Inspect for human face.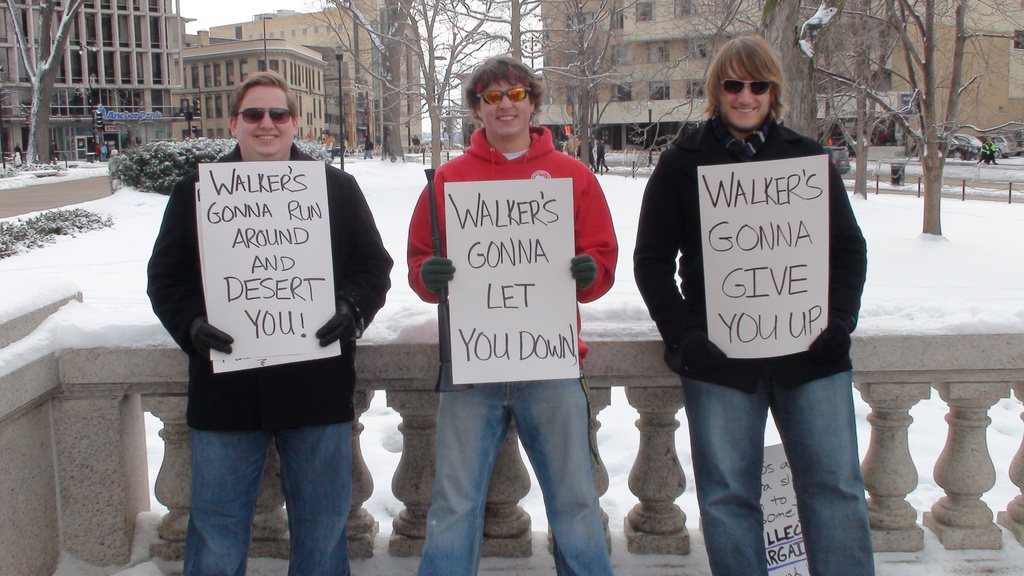
Inspection: [left=483, top=81, right=529, bottom=138].
